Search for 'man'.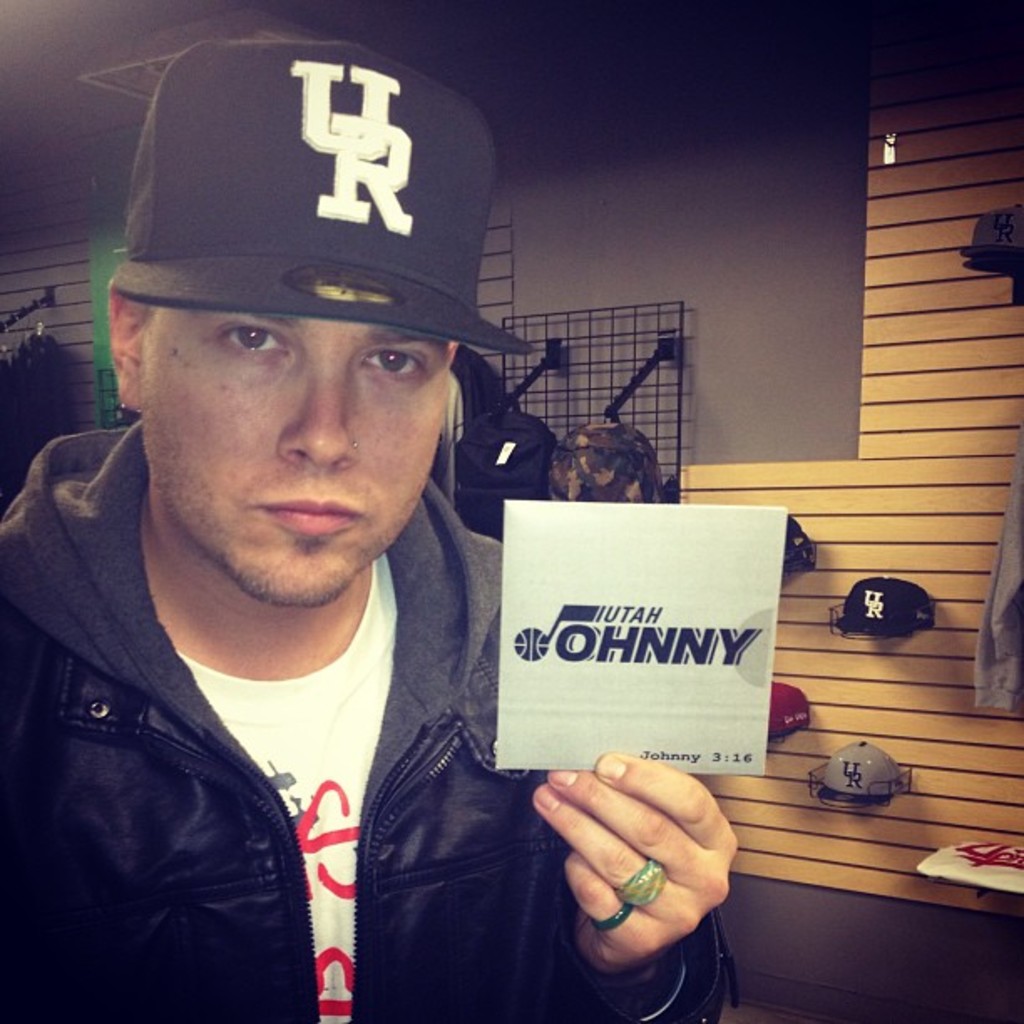
Found at <region>0, 35, 735, 1022</region>.
